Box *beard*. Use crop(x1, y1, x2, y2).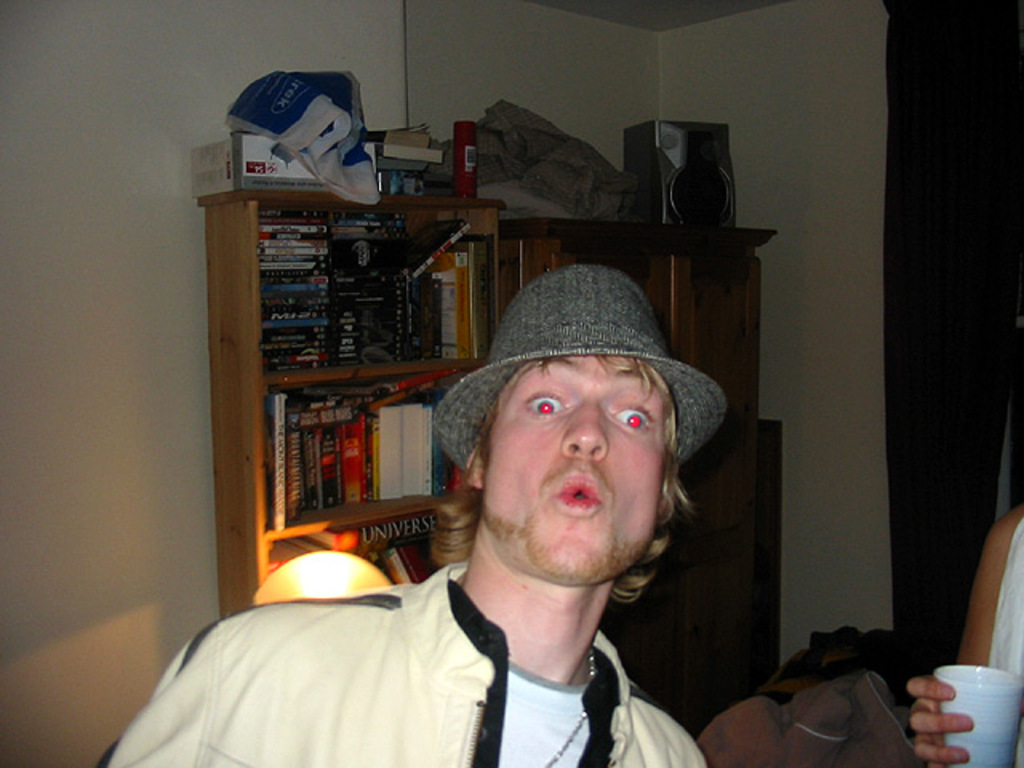
crop(482, 498, 656, 584).
